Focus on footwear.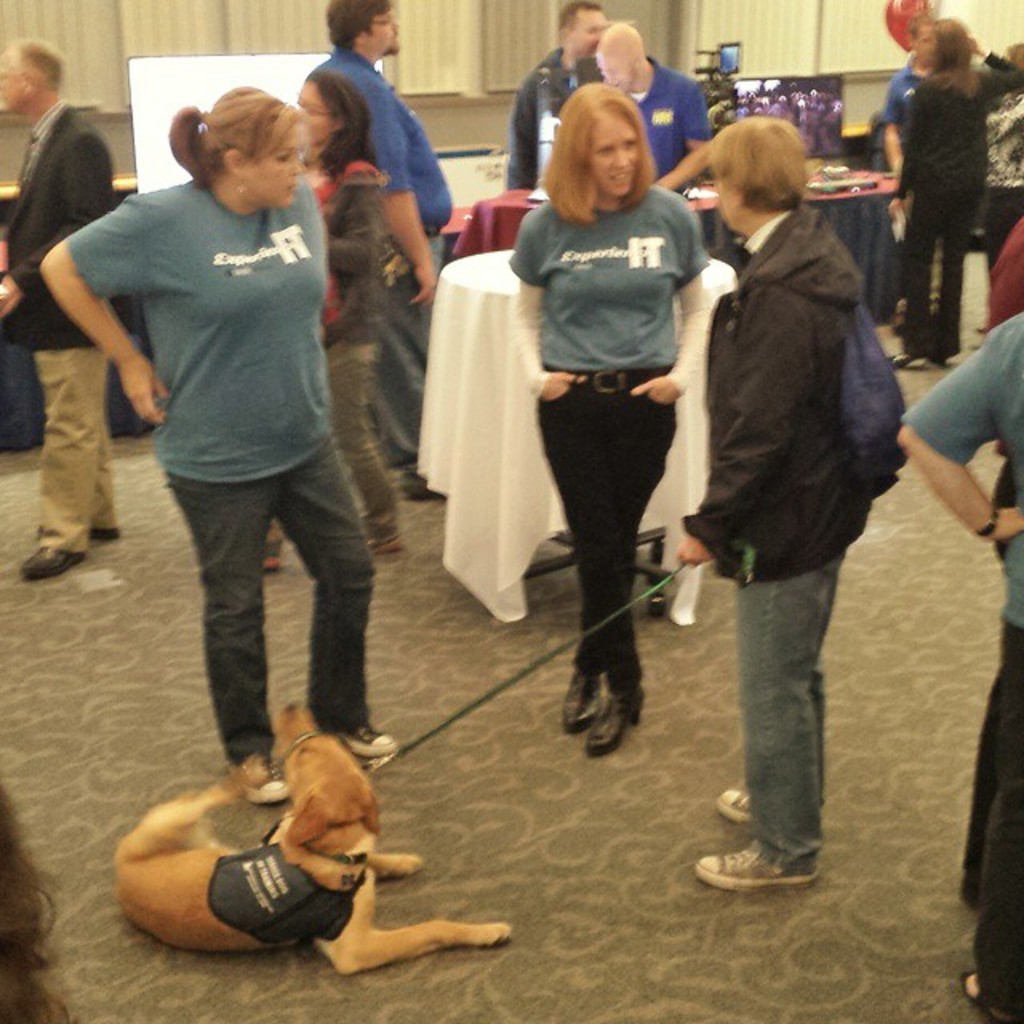
Focused at bbox=(710, 786, 749, 826).
